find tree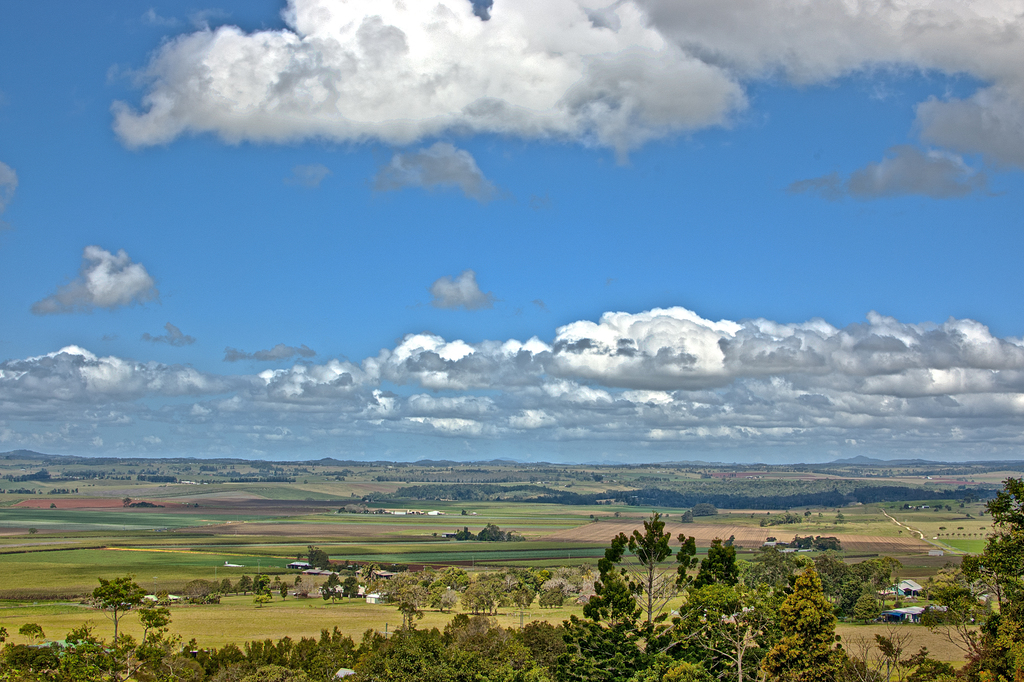
crop(307, 546, 331, 567)
